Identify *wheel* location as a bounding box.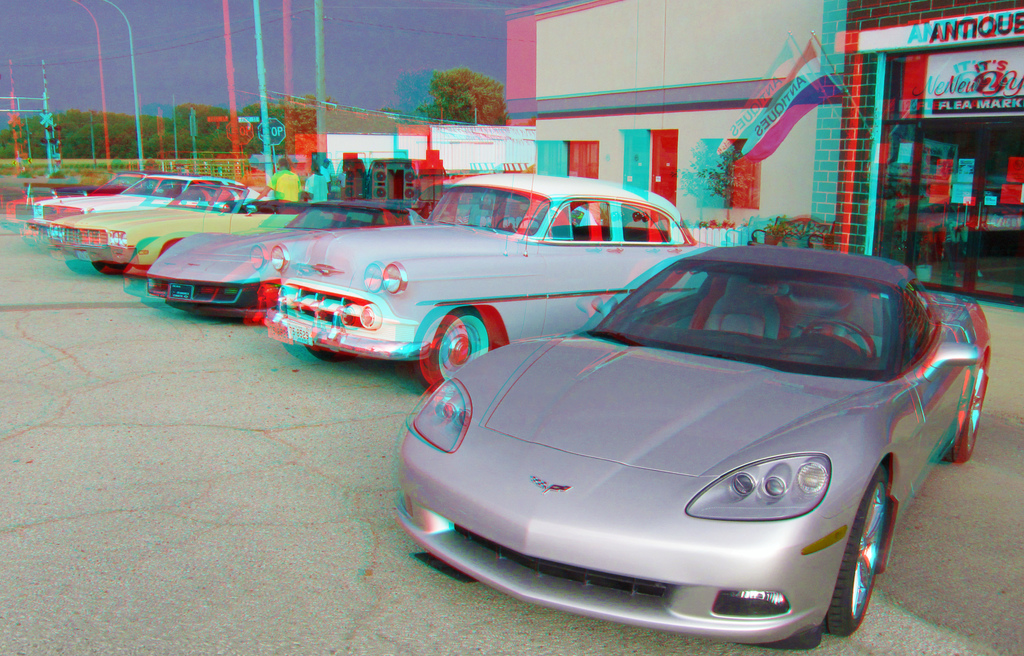
[955,343,993,464].
